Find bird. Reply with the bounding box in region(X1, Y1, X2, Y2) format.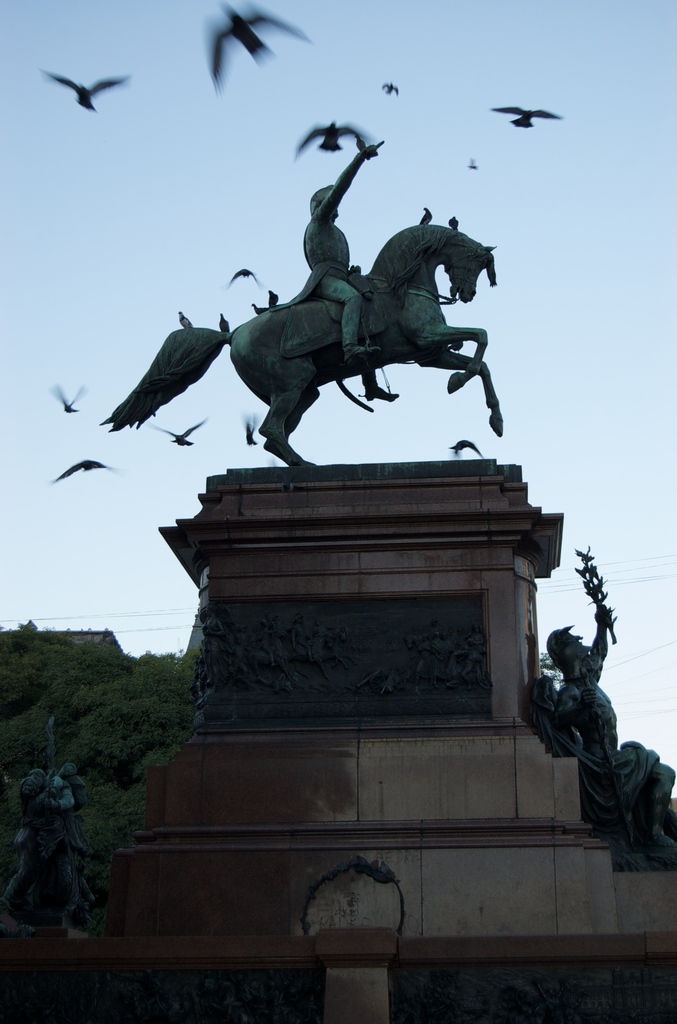
region(216, 307, 234, 333).
